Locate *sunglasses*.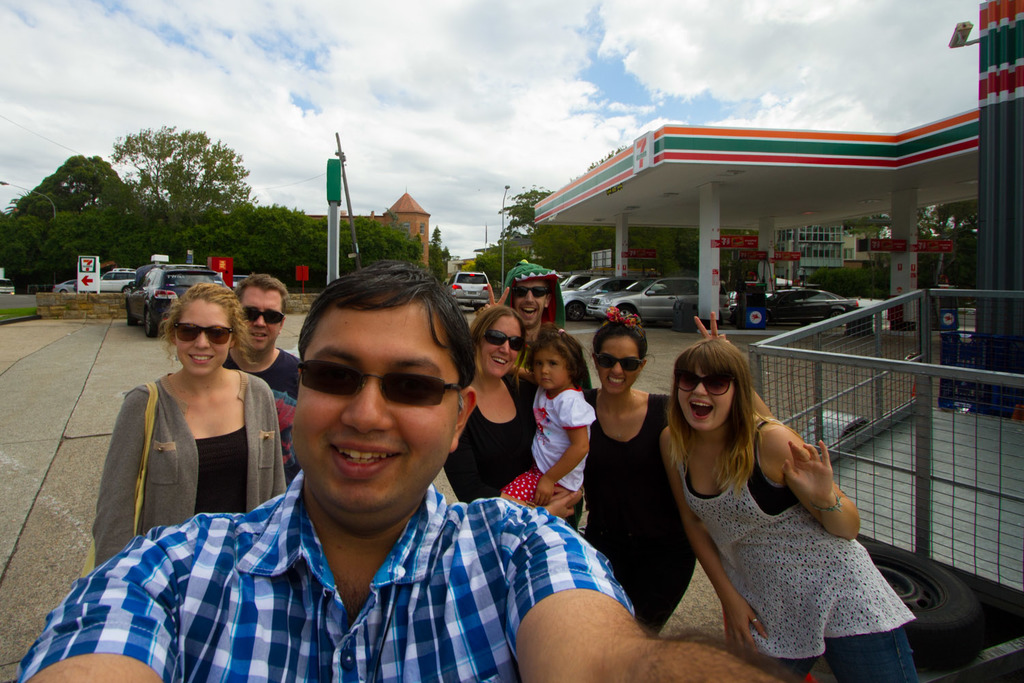
Bounding box: [474,325,528,355].
